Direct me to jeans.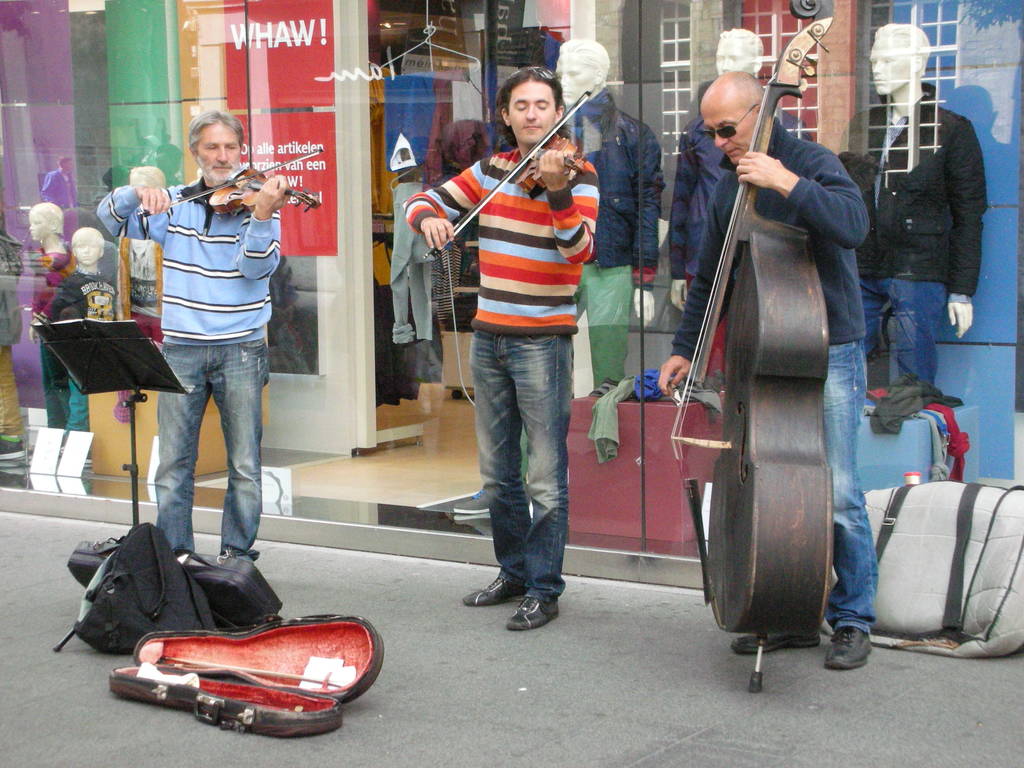
Direction: region(459, 311, 577, 629).
